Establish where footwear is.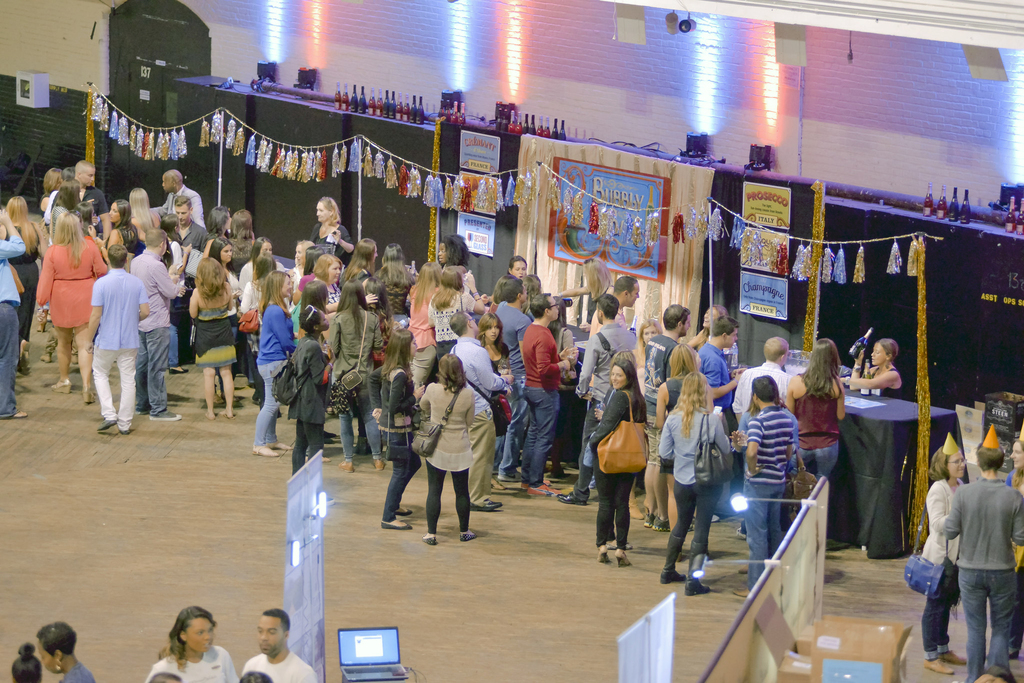
Established at x1=557 y1=491 x2=584 y2=506.
